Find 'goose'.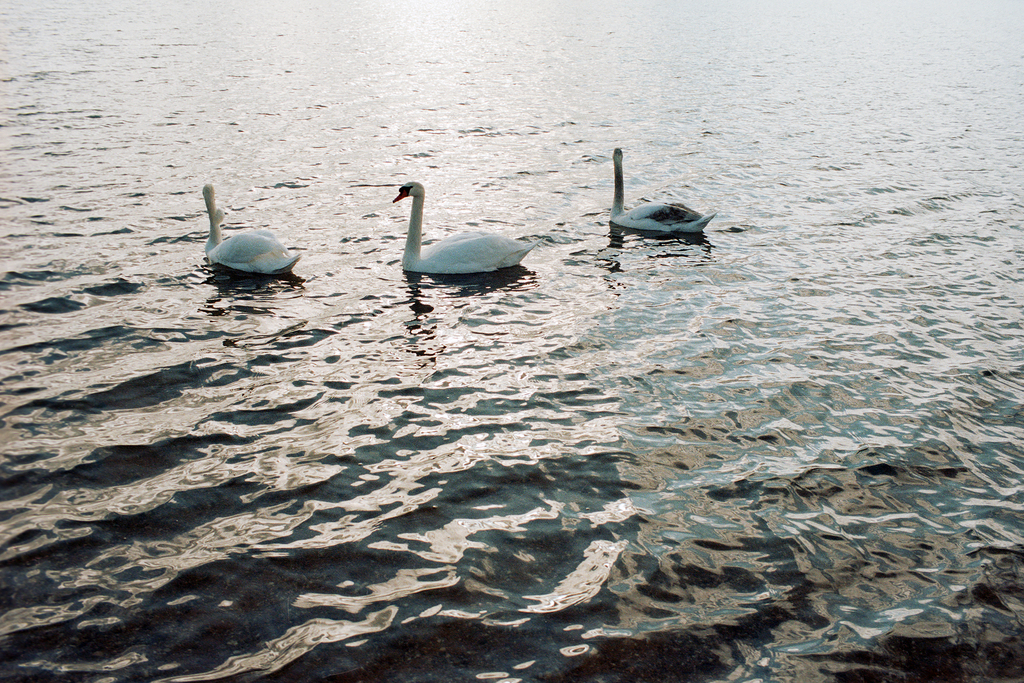
[x1=394, y1=181, x2=540, y2=272].
